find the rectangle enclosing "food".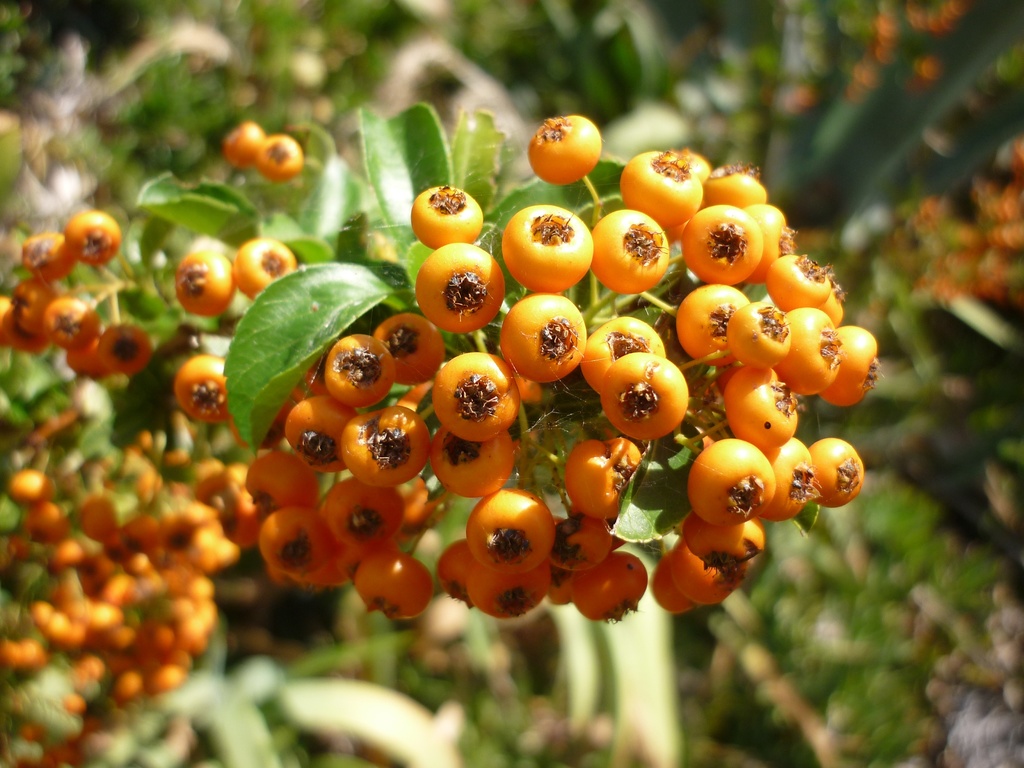
x1=527 y1=110 x2=600 y2=187.
